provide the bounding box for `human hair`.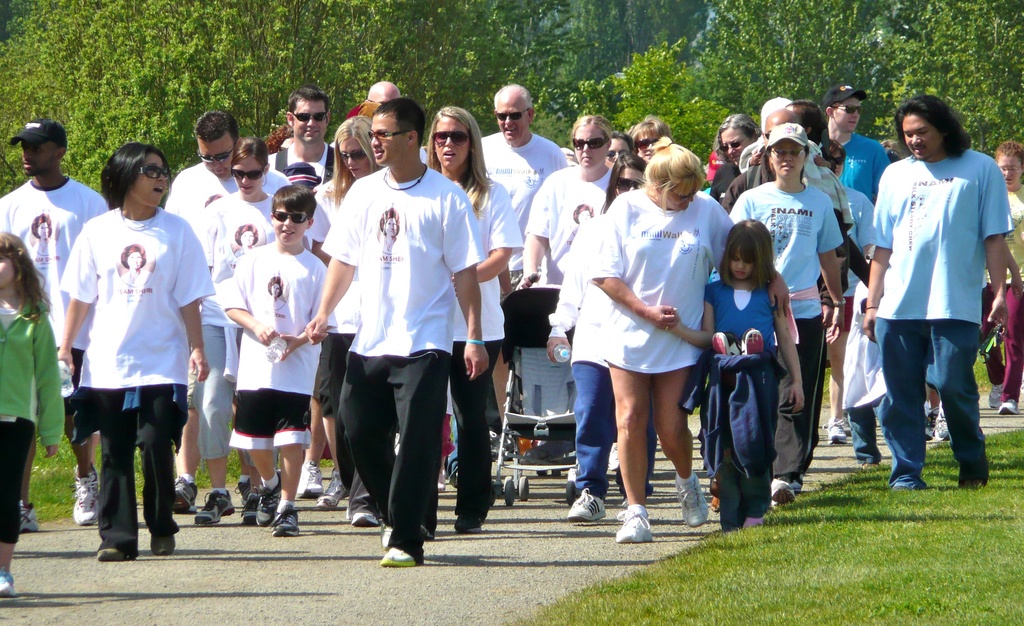
left=827, top=100, right=844, bottom=120.
